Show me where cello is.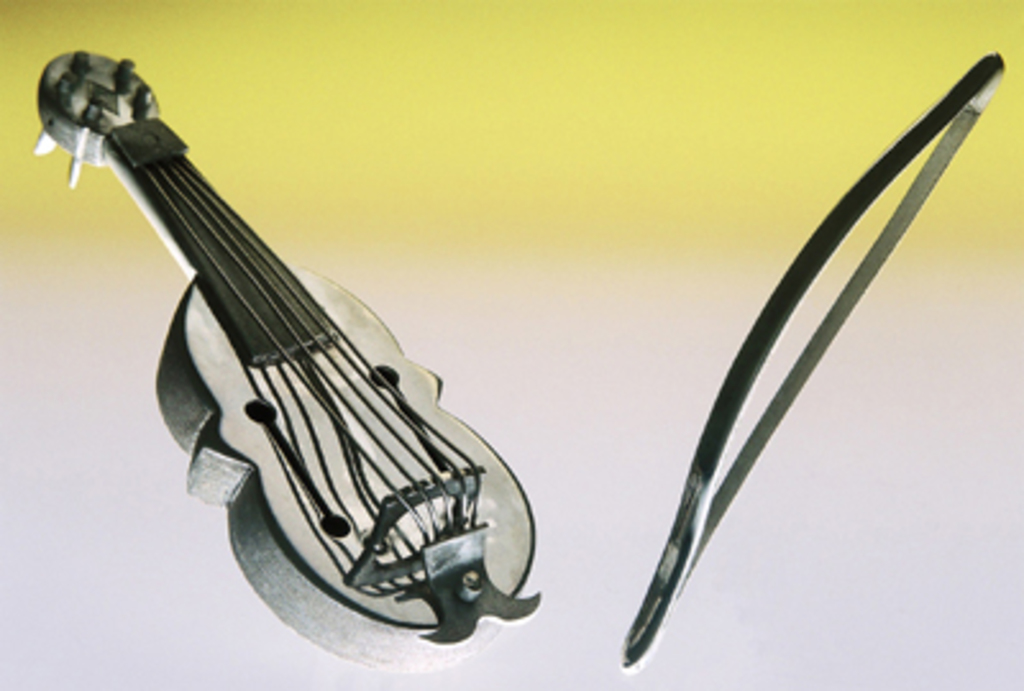
cello is at {"left": 36, "top": 44, "right": 543, "bottom": 688}.
